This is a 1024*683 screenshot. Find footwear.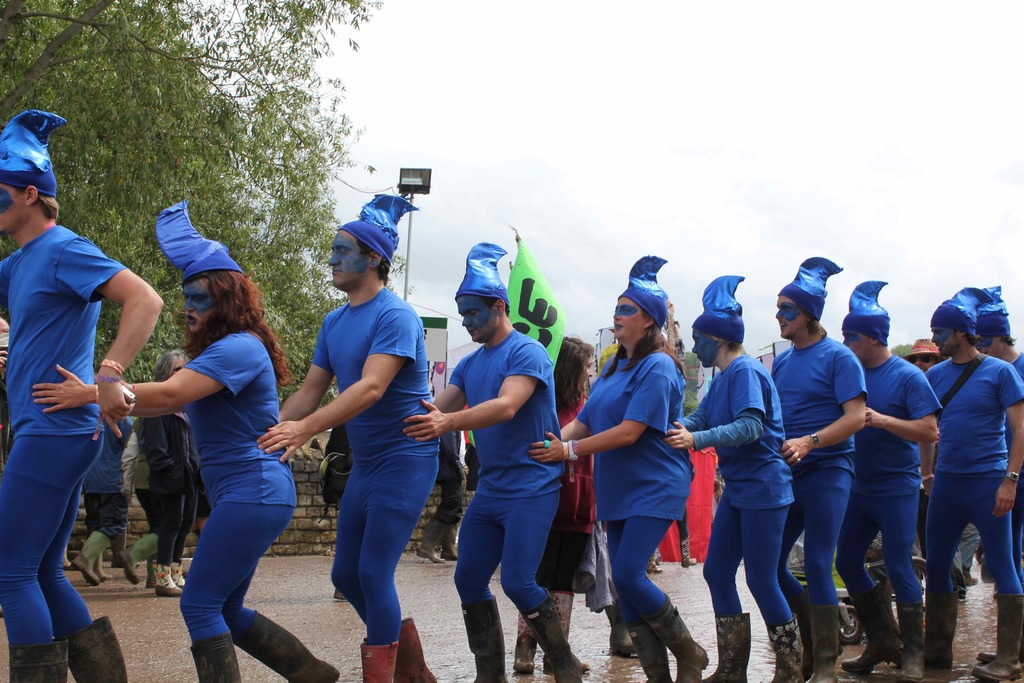
Bounding box: pyautogui.locateOnScreen(802, 603, 842, 674).
